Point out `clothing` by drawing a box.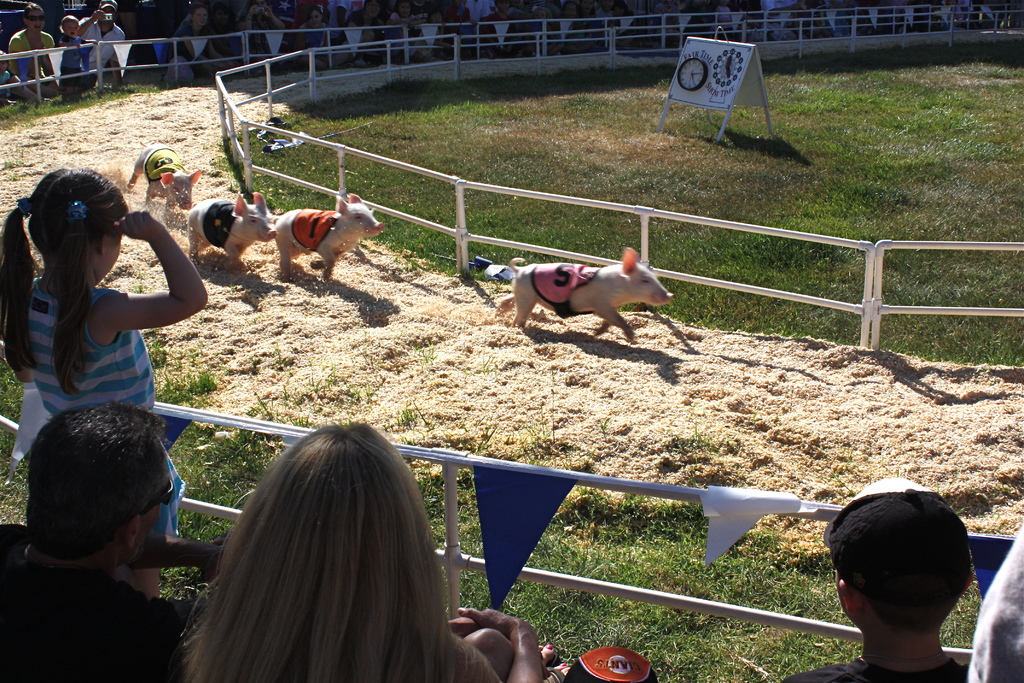
{"left": 959, "top": 524, "right": 1023, "bottom": 682}.
